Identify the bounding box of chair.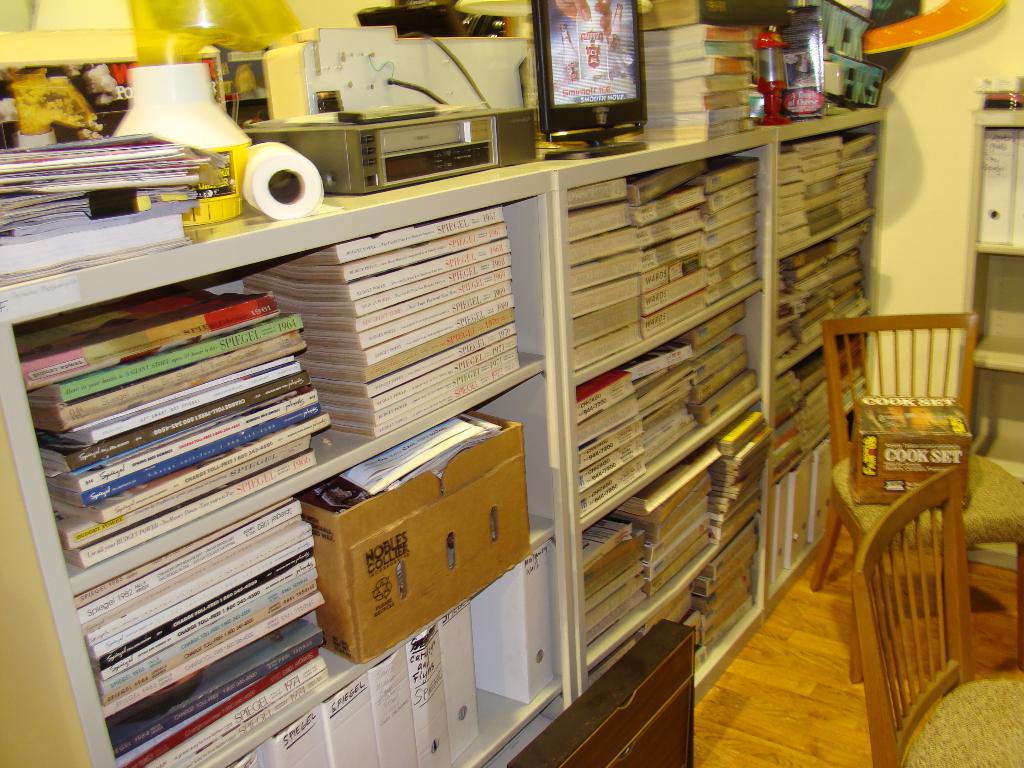
<box>852,462,1023,767</box>.
